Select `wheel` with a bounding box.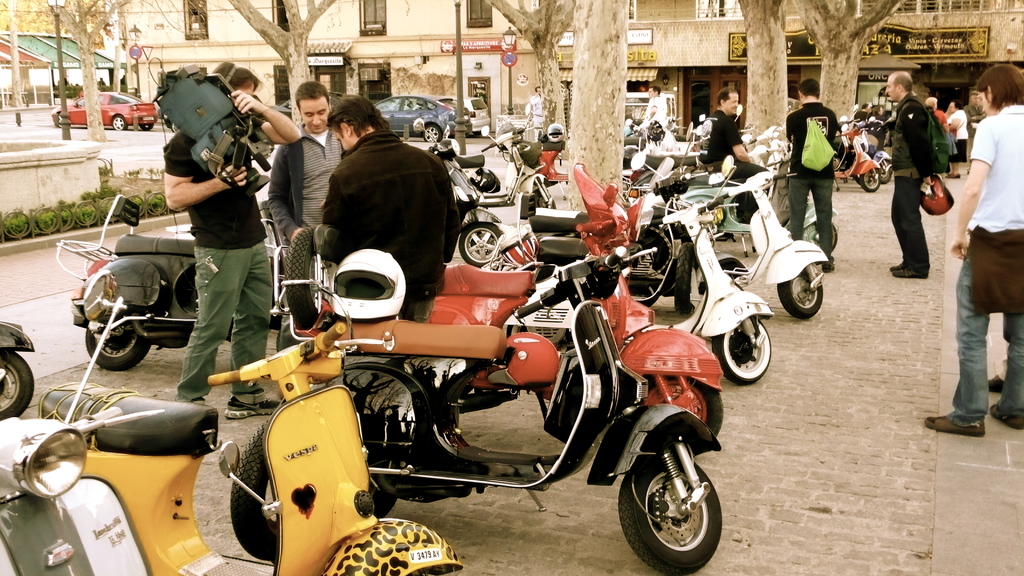
rect(230, 420, 277, 561).
